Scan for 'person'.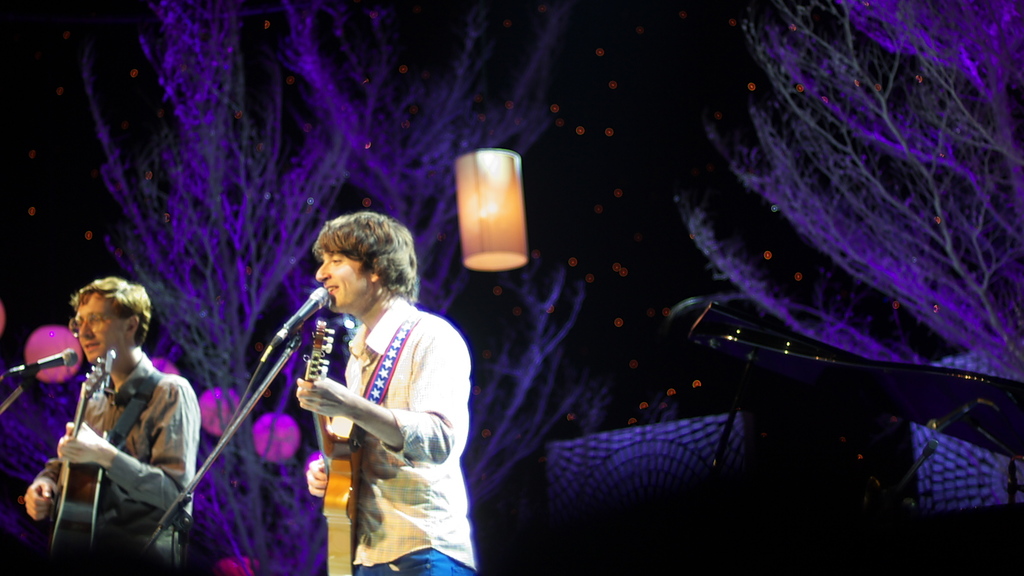
Scan result: box(22, 273, 198, 575).
